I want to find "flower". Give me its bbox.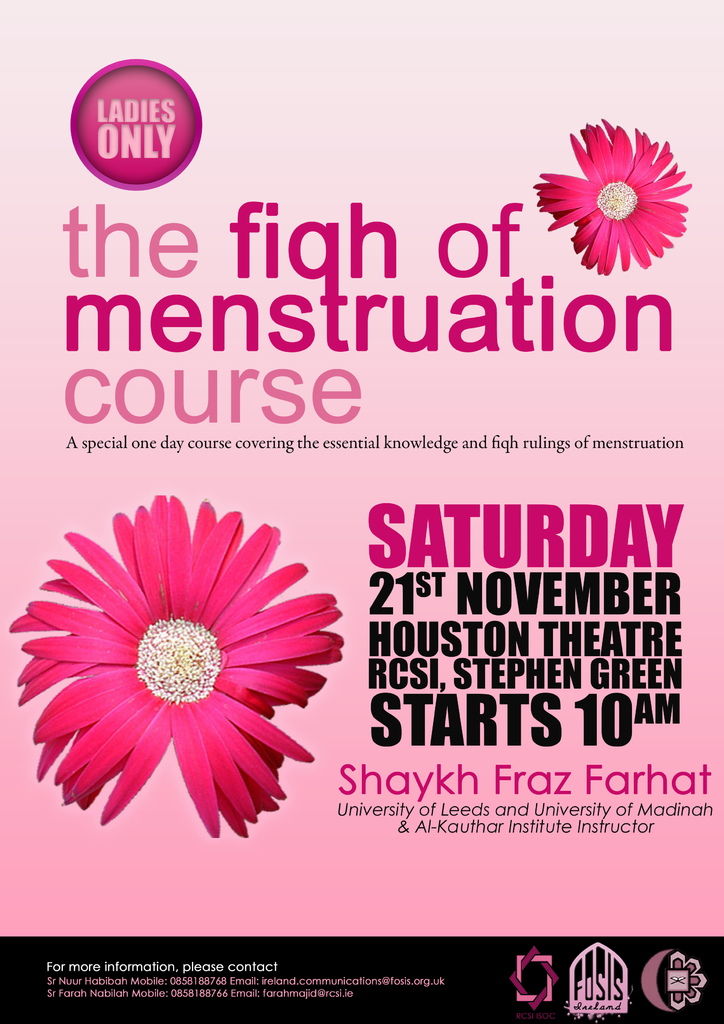
box=[29, 495, 358, 851].
